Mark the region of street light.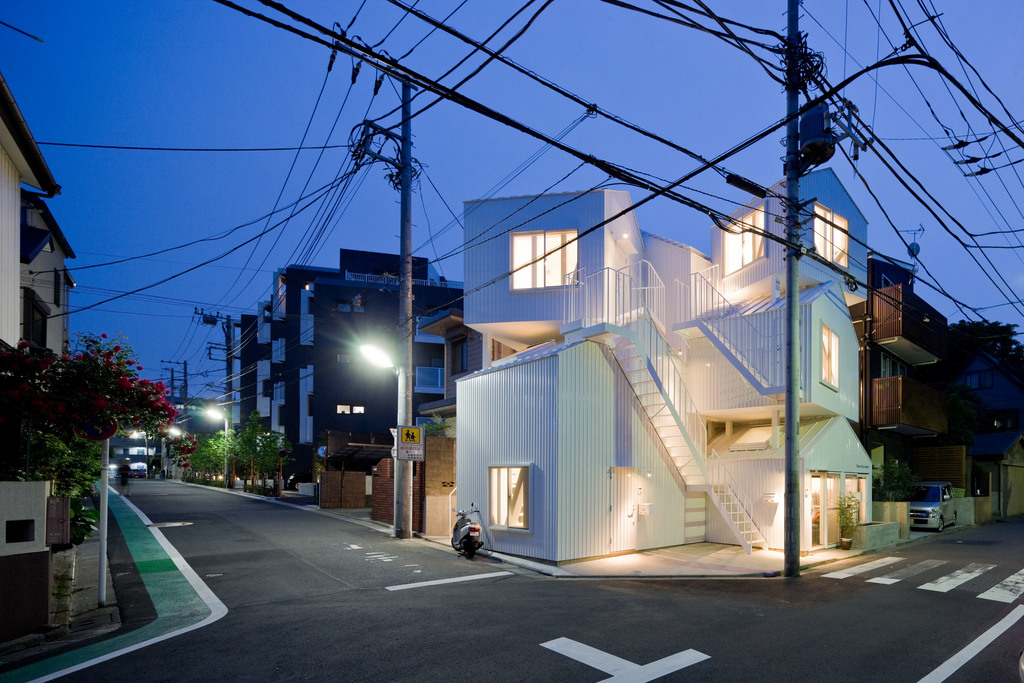
Region: {"left": 204, "top": 406, "right": 230, "bottom": 488}.
